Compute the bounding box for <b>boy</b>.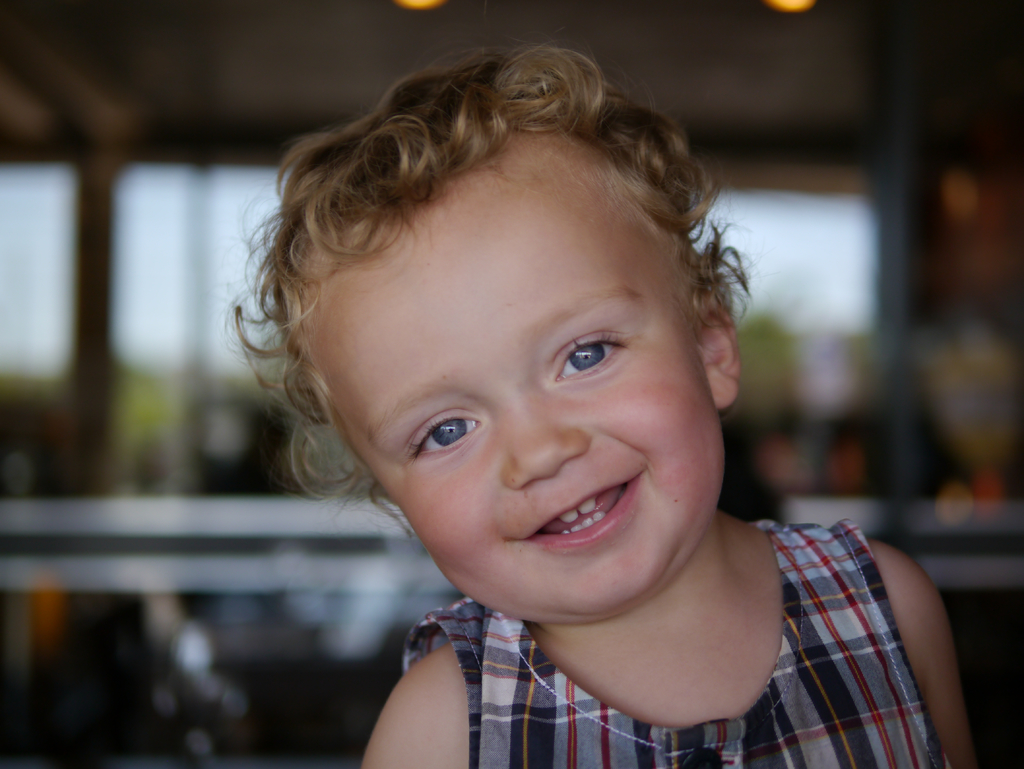
rect(179, 52, 915, 768).
